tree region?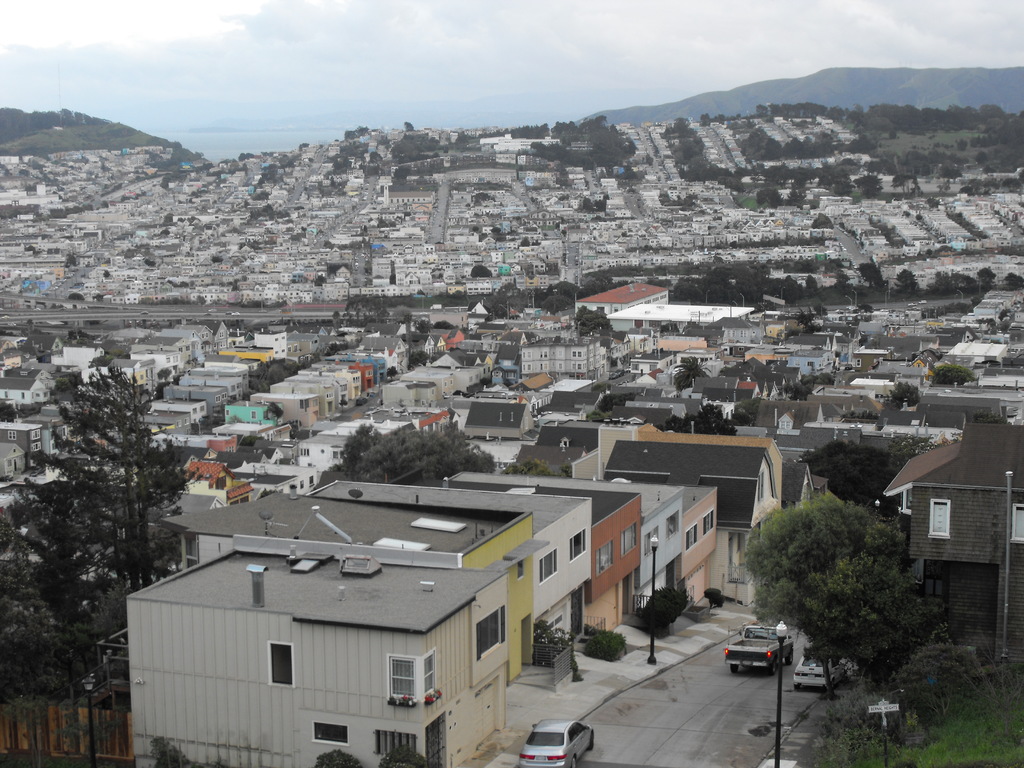
Rect(799, 440, 886, 515)
